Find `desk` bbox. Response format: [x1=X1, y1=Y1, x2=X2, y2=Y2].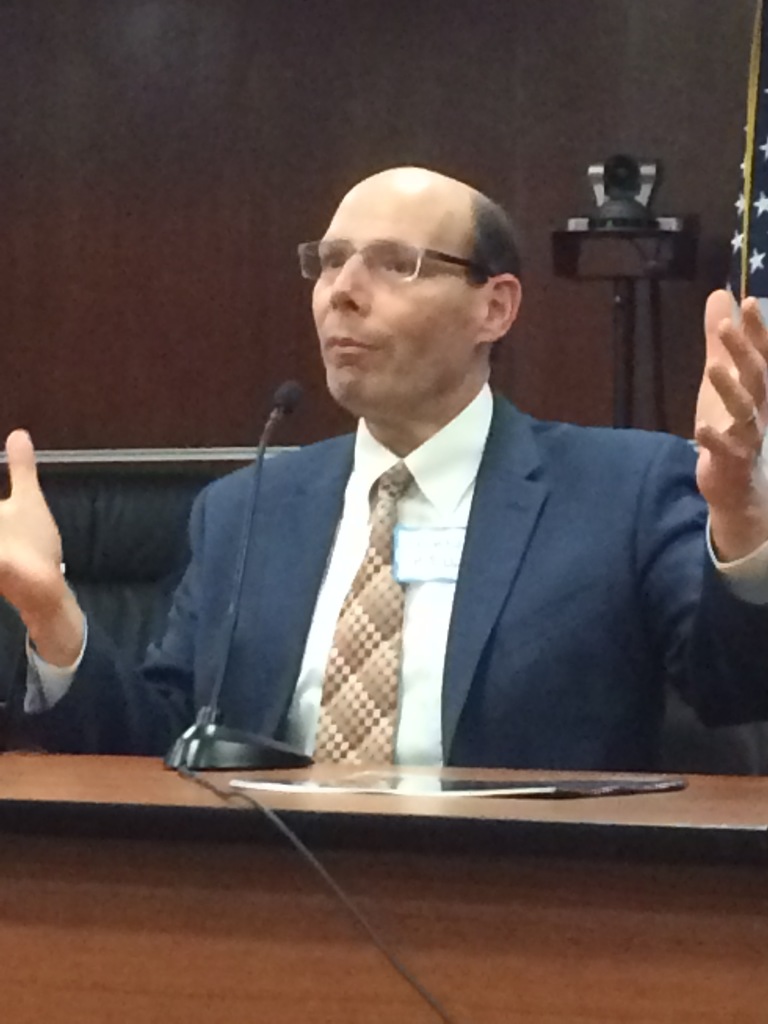
[x1=0, y1=745, x2=767, y2=1022].
